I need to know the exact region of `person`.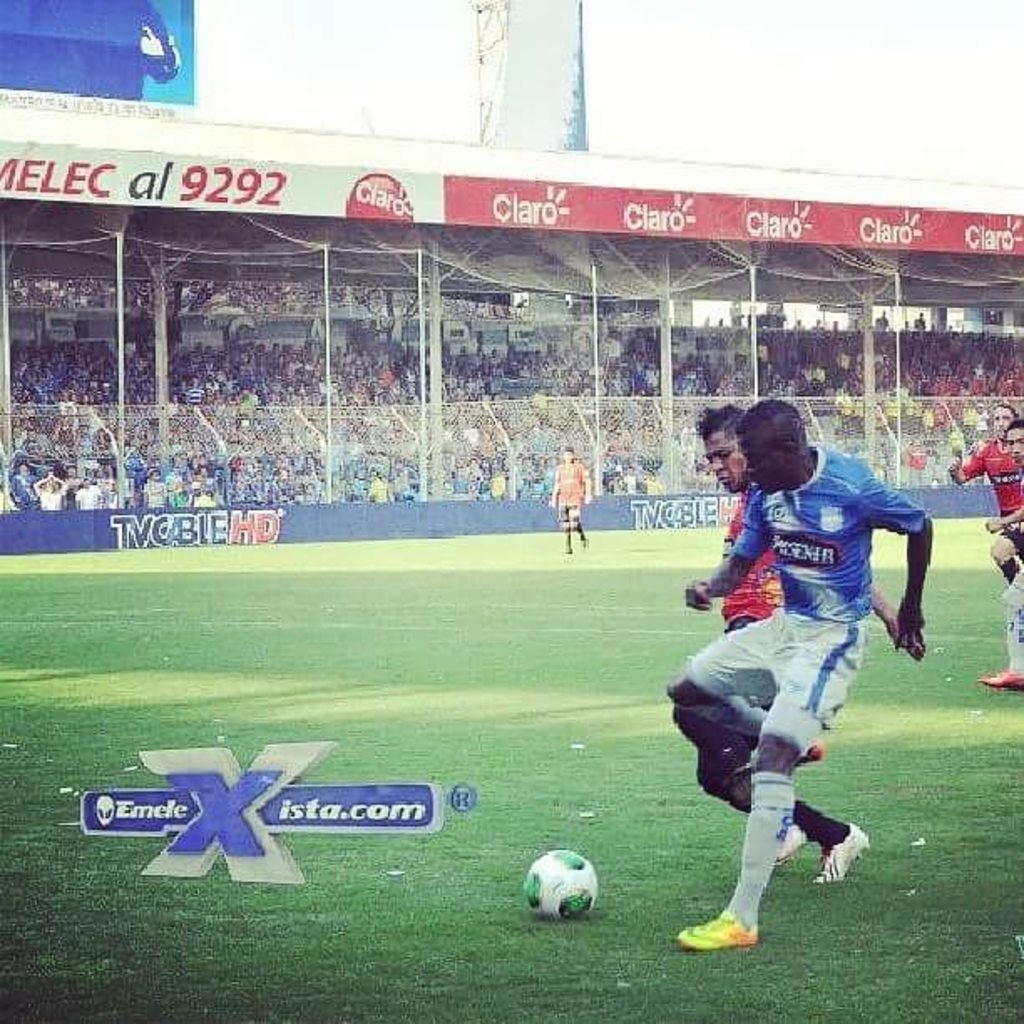
Region: 298 336 308 353.
